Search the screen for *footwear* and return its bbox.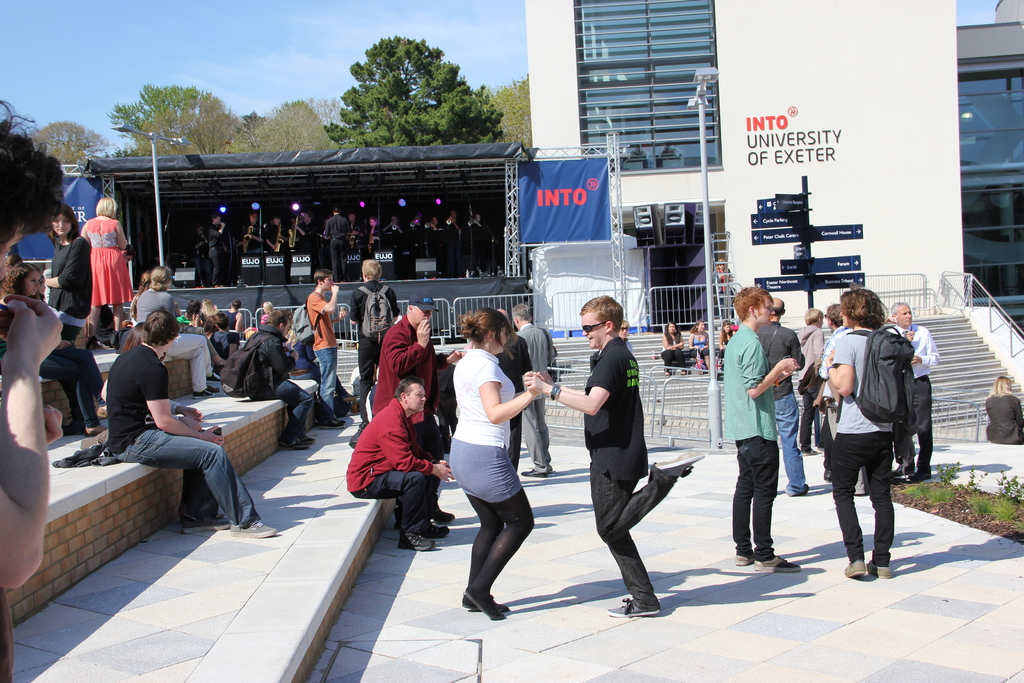
Found: <box>866,561,893,579</box>.
